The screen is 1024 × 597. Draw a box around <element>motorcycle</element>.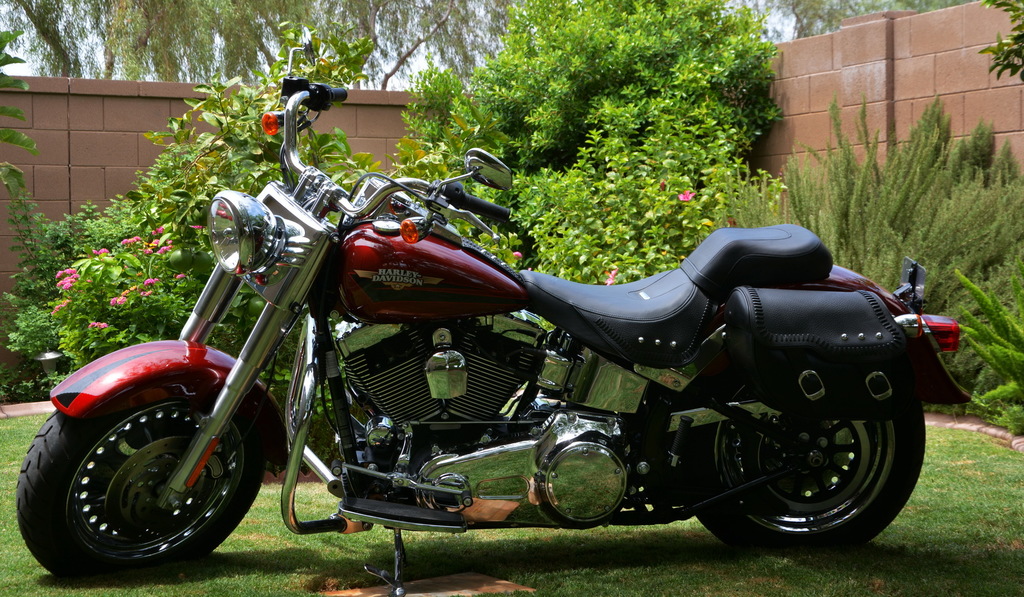
region(13, 26, 975, 596).
